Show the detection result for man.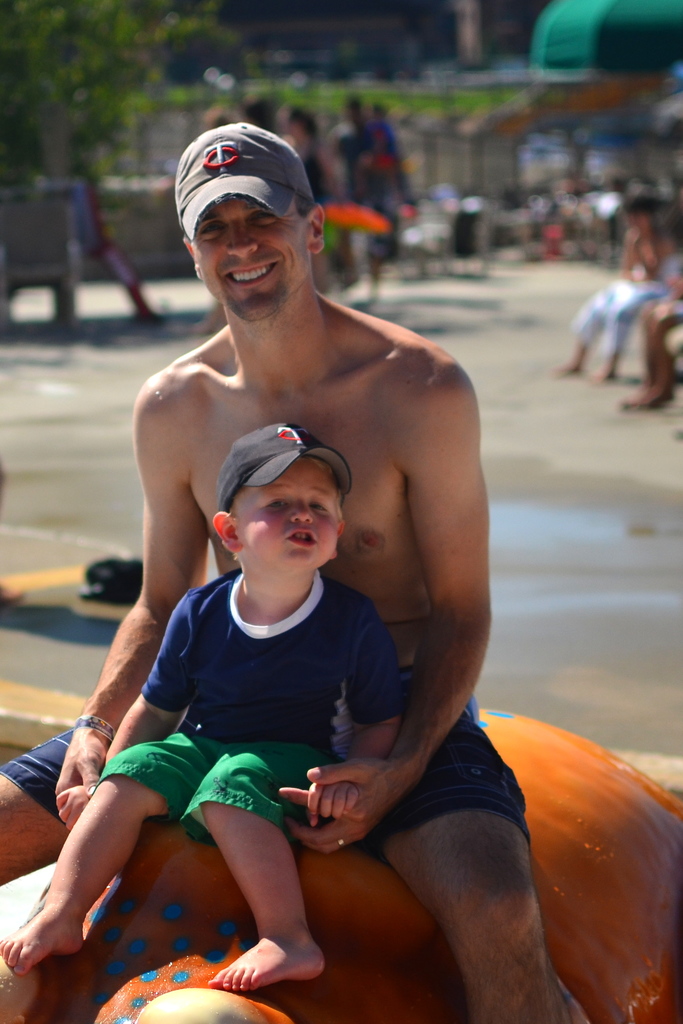
330, 88, 398, 298.
